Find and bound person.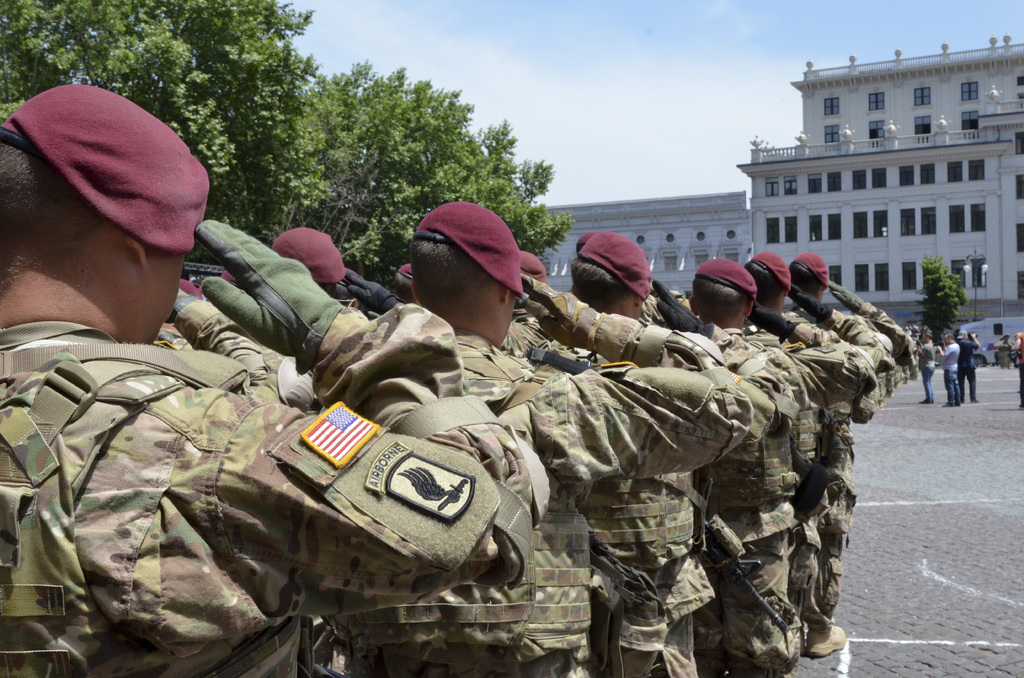
Bound: (left=917, top=321, right=937, bottom=402).
